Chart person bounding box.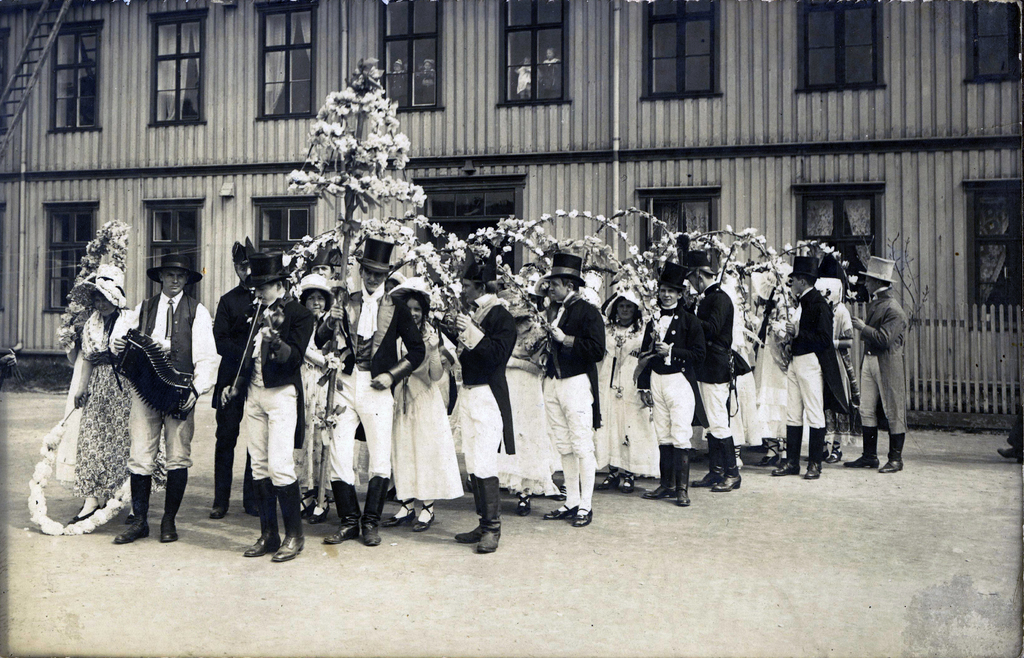
Charted: pyautogui.locateOnScreen(852, 257, 909, 473).
